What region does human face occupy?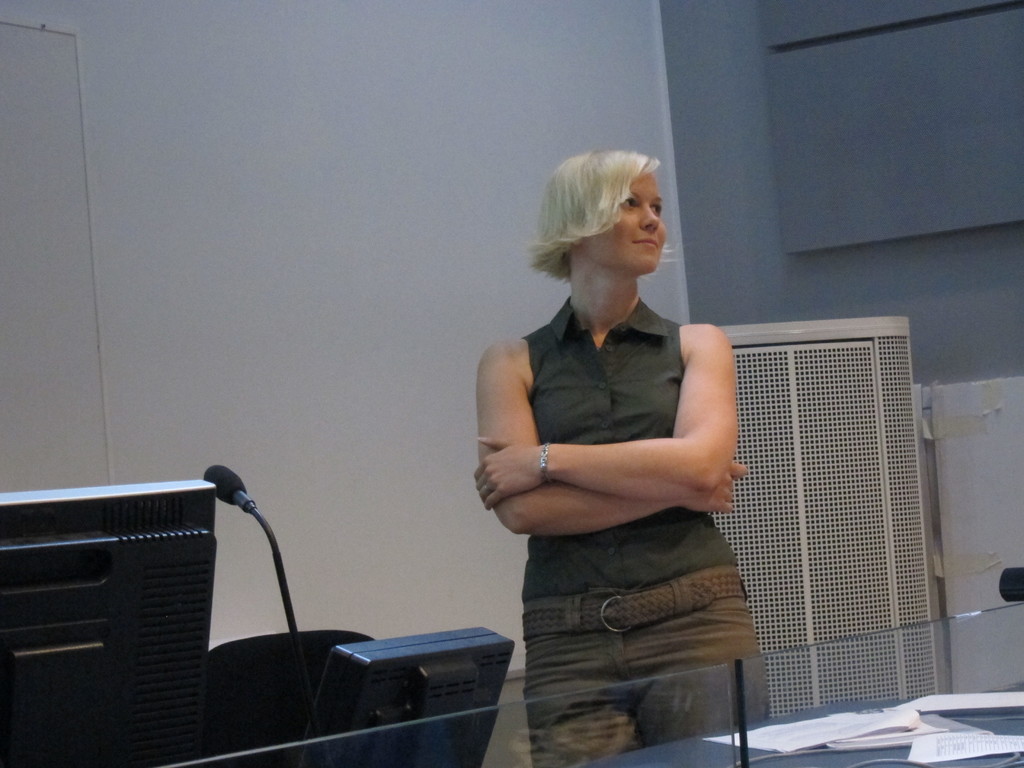
bbox=[584, 172, 670, 269].
